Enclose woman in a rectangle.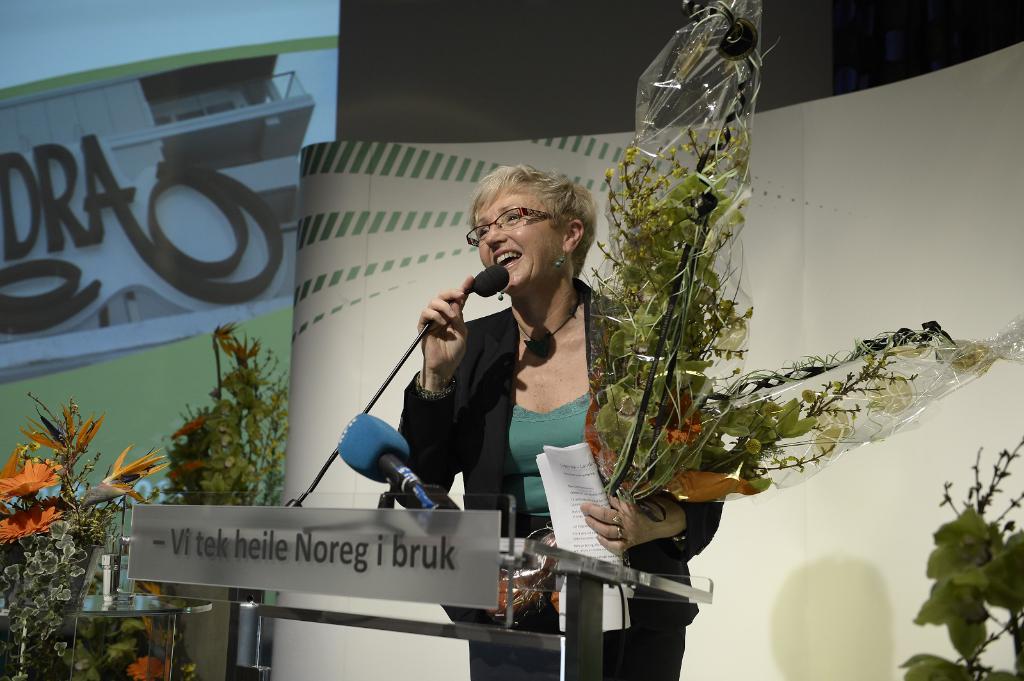
{"x1": 395, "y1": 166, "x2": 725, "y2": 680}.
